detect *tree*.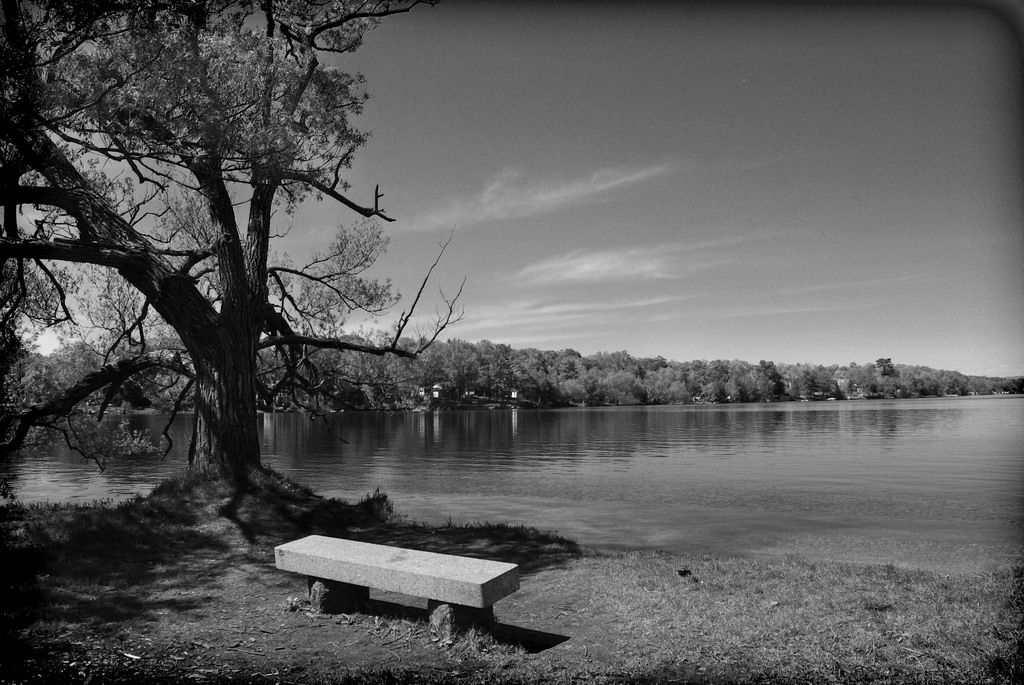
Detected at locate(663, 359, 689, 402).
